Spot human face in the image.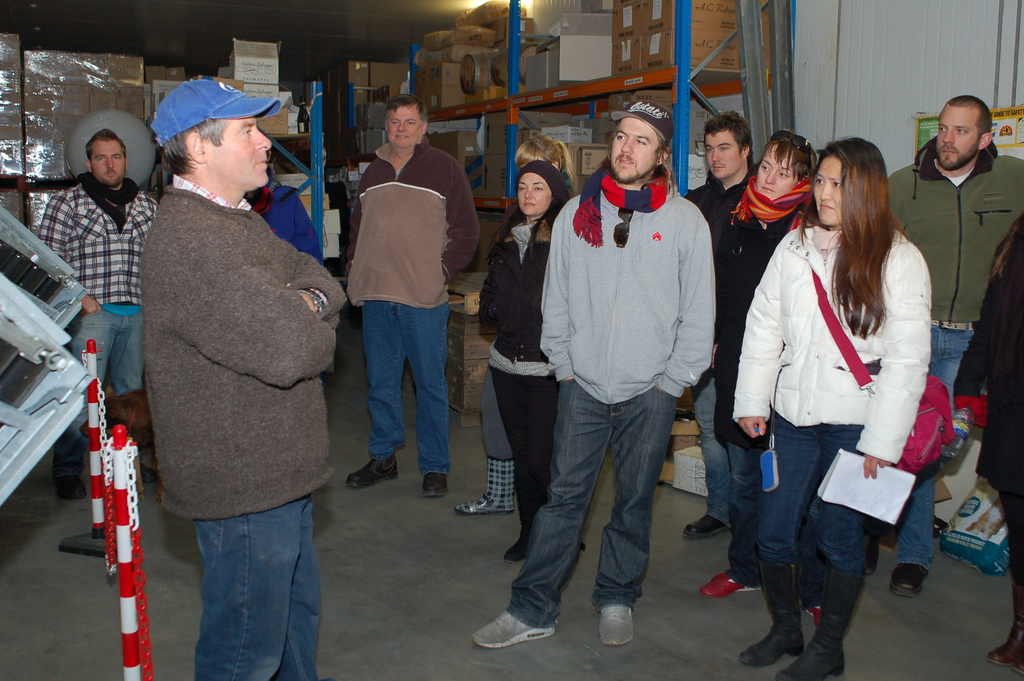
human face found at region(936, 103, 980, 165).
